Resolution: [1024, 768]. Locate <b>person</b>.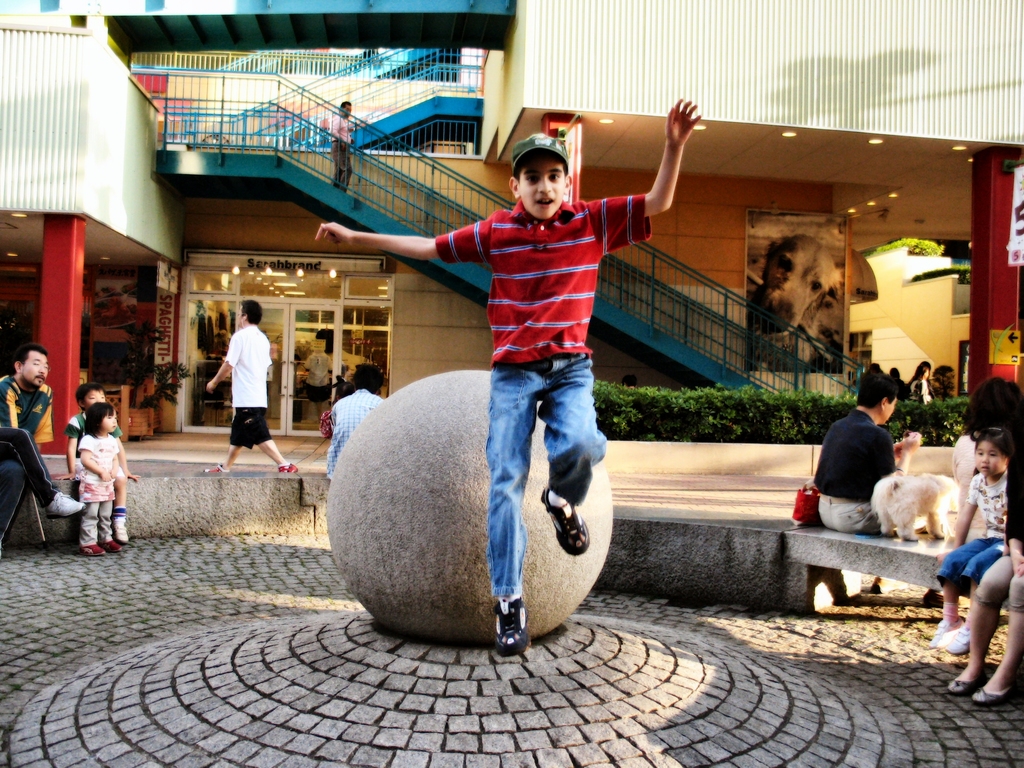
pyautogui.locateOnScreen(315, 94, 703, 659).
